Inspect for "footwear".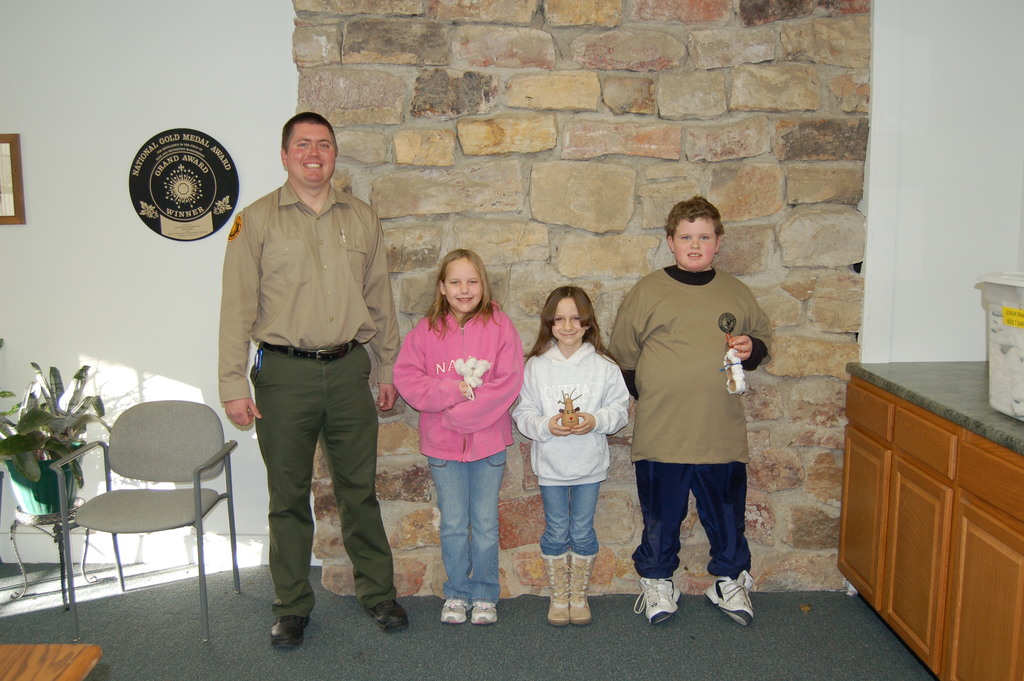
Inspection: x1=438, y1=598, x2=470, y2=625.
